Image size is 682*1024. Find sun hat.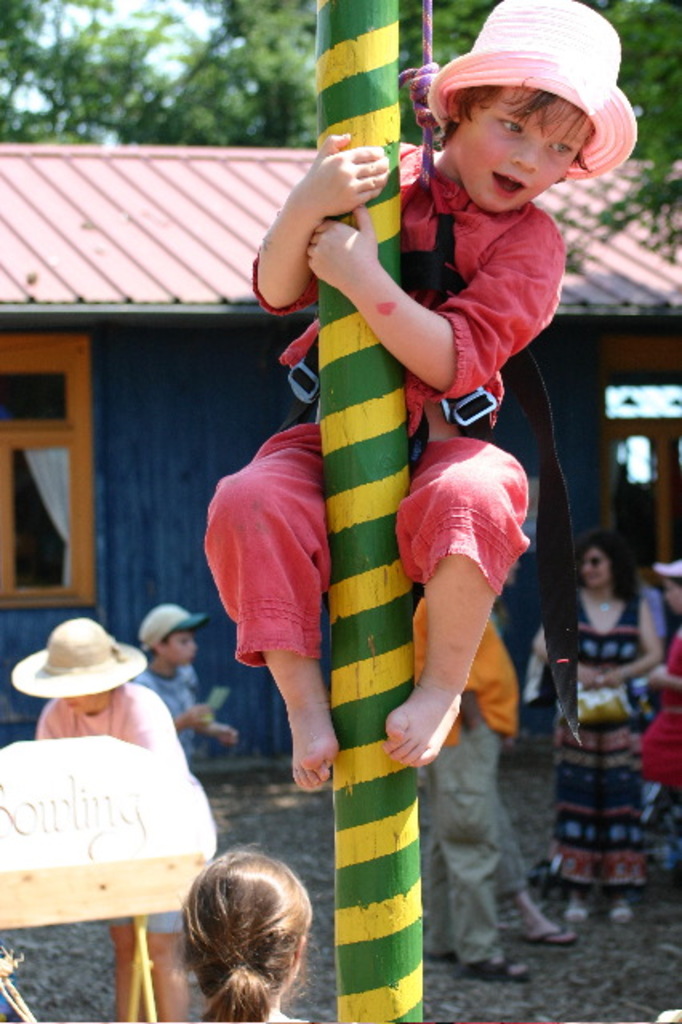
detection(427, 0, 642, 178).
